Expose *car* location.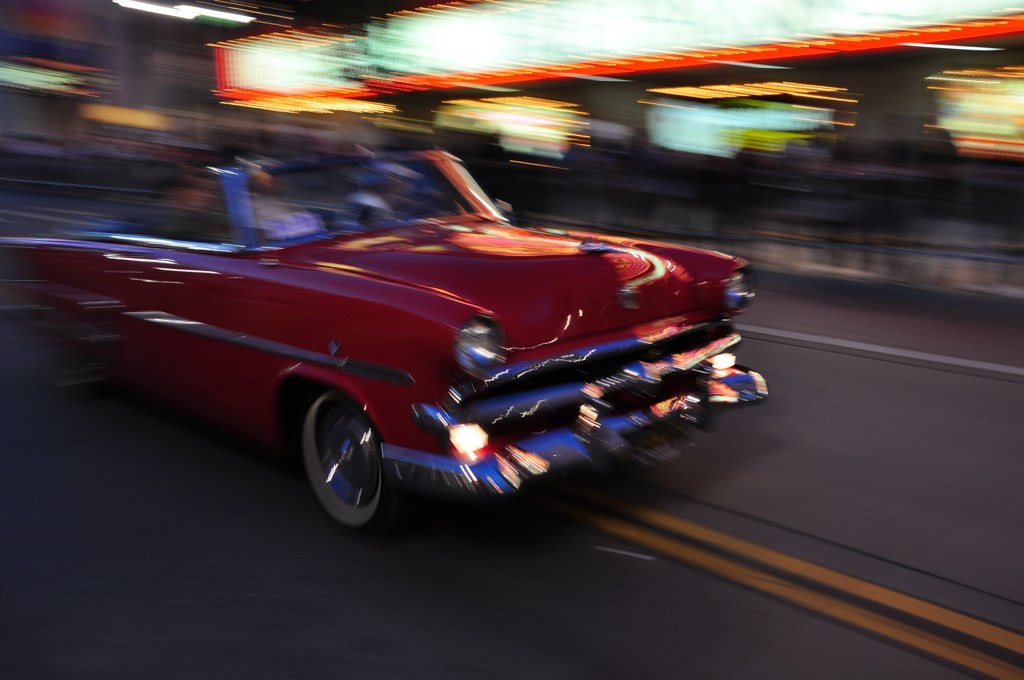
Exposed at Rect(0, 141, 774, 539).
